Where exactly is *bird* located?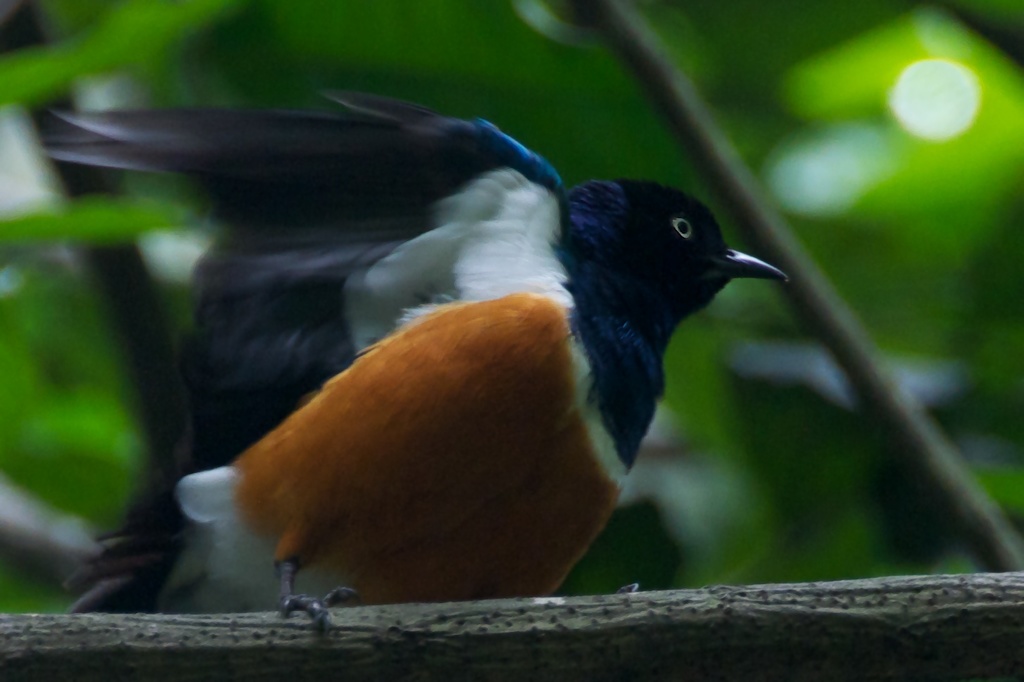
Its bounding box is rect(37, 108, 792, 648).
